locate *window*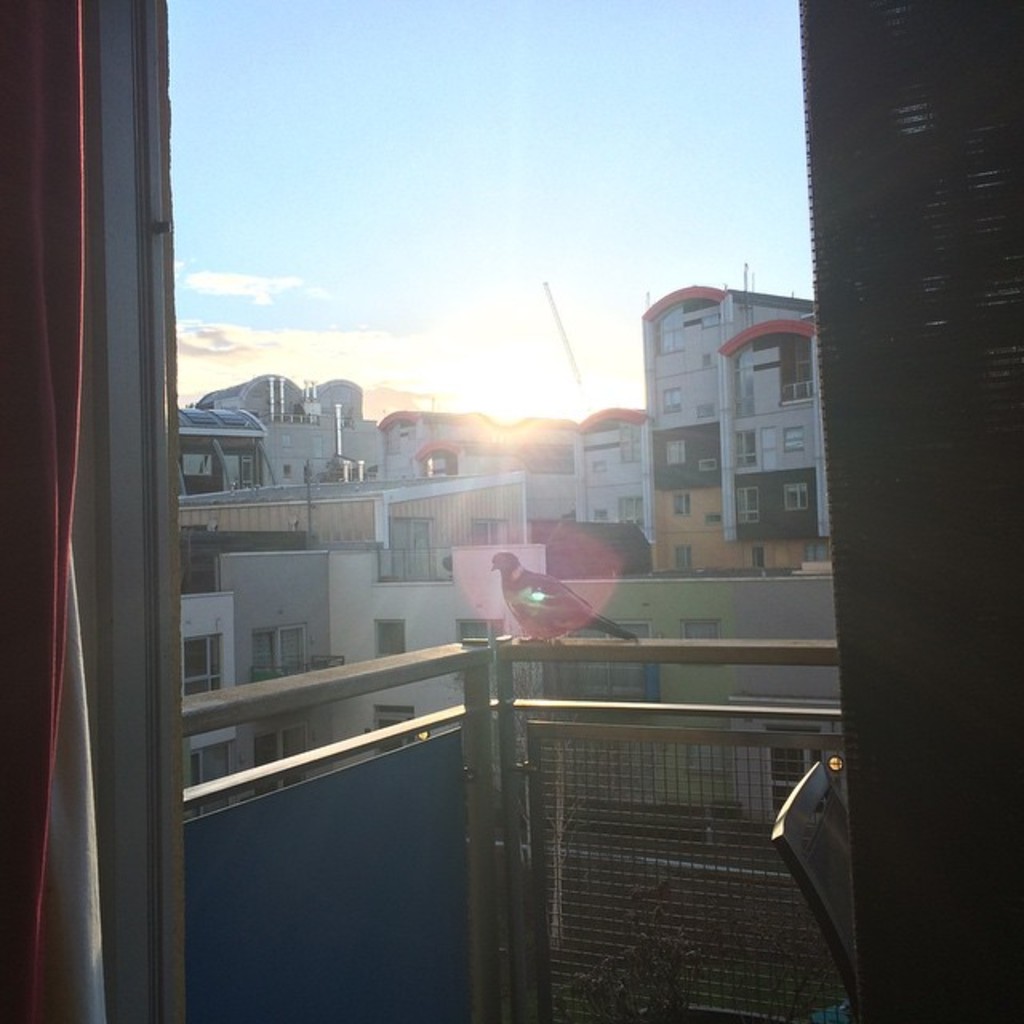
<region>667, 440, 693, 461</region>
